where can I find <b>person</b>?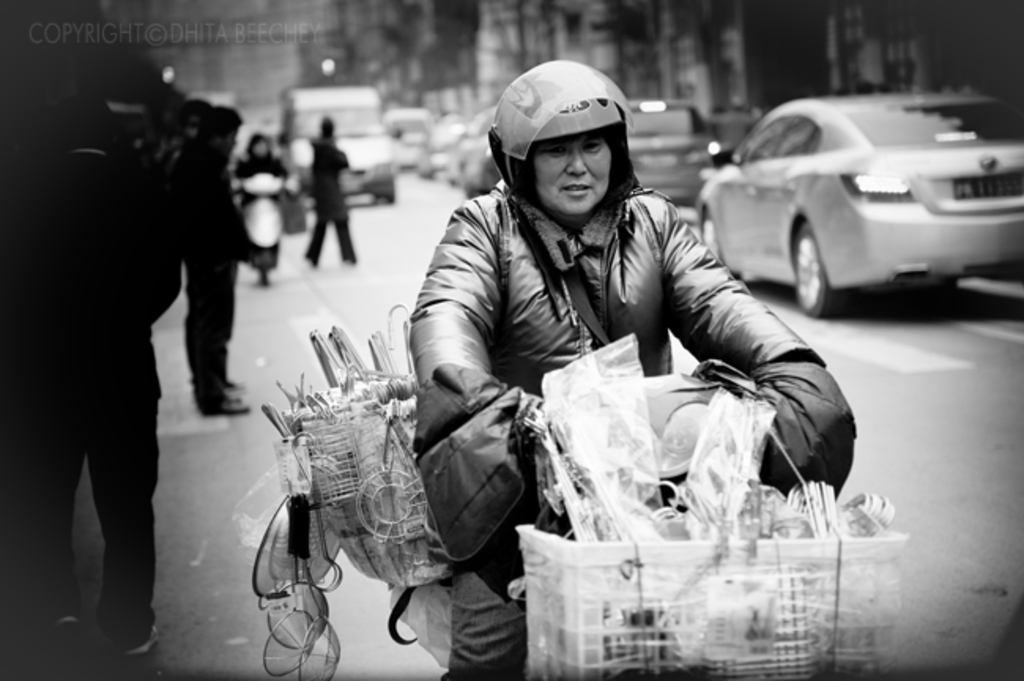
You can find it at 11,0,181,661.
